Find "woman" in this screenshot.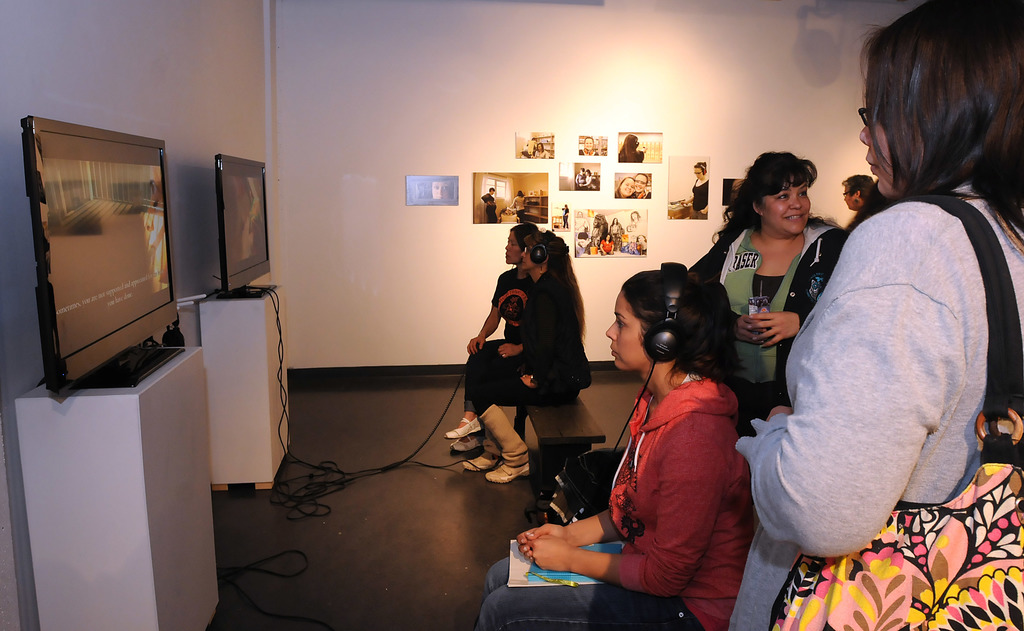
The bounding box for "woman" is 508, 192, 526, 222.
